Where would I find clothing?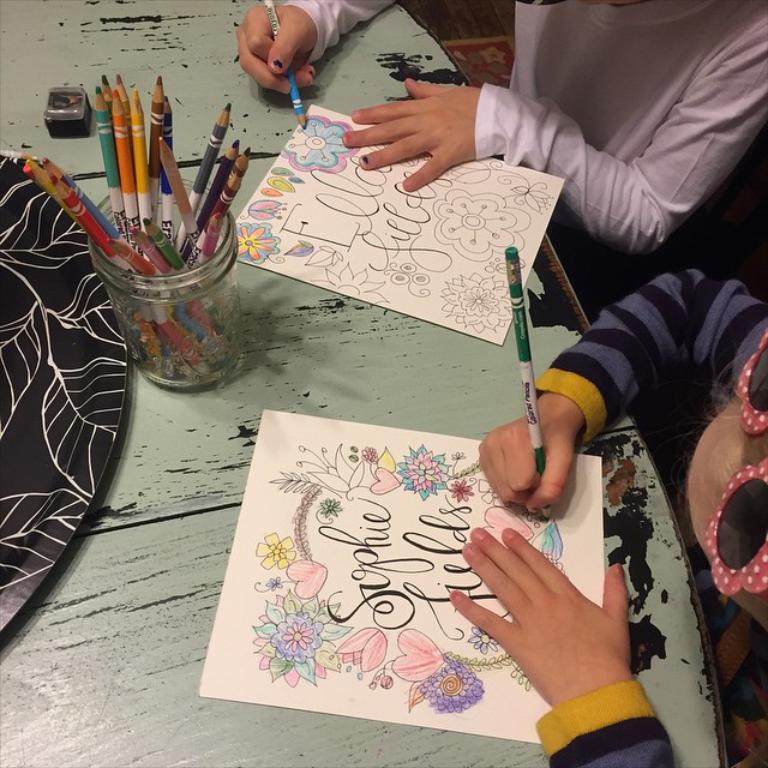
At x1=524, y1=259, x2=766, y2=767.
